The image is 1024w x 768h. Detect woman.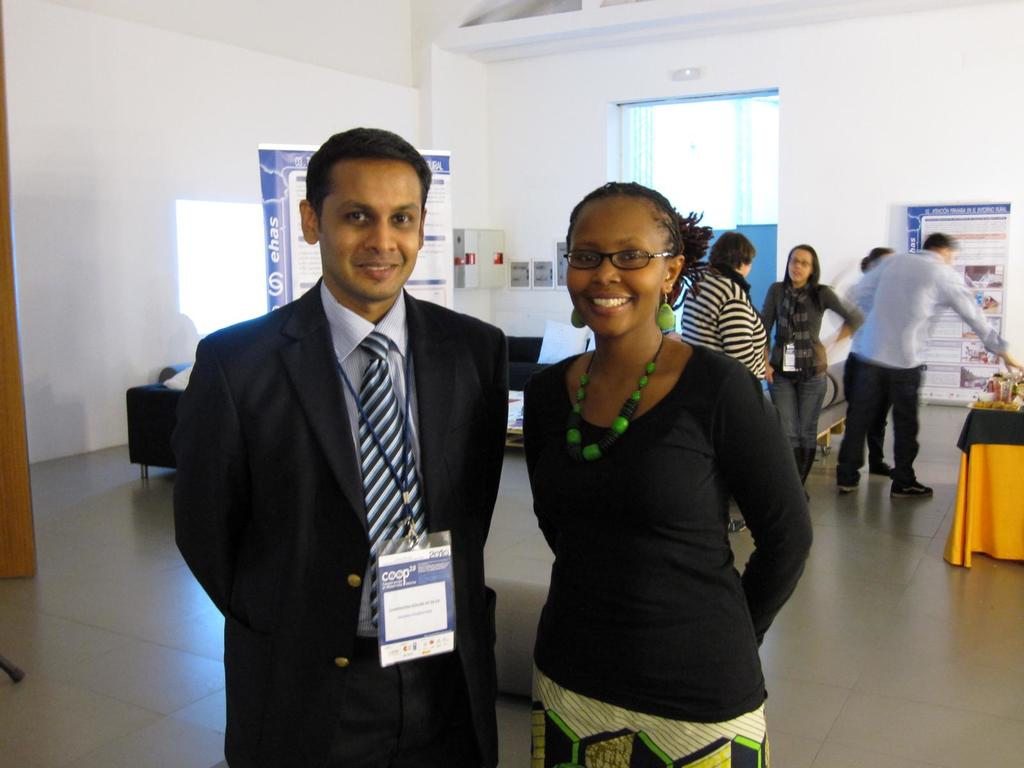
Detection: [left=759, top=239, right=872, bottom=483].
